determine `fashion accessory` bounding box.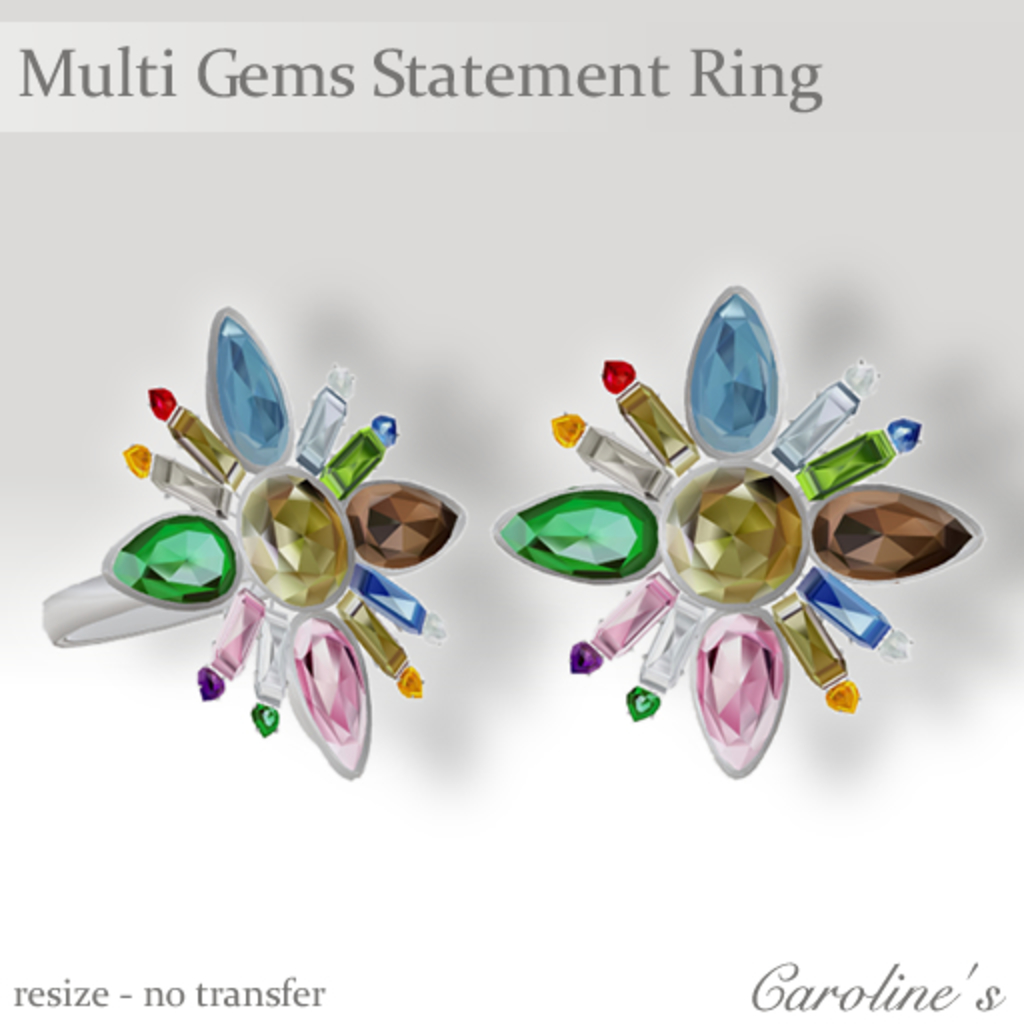
Determined: pyautogui.locateOnScreen(490, 280, 992, 780).
